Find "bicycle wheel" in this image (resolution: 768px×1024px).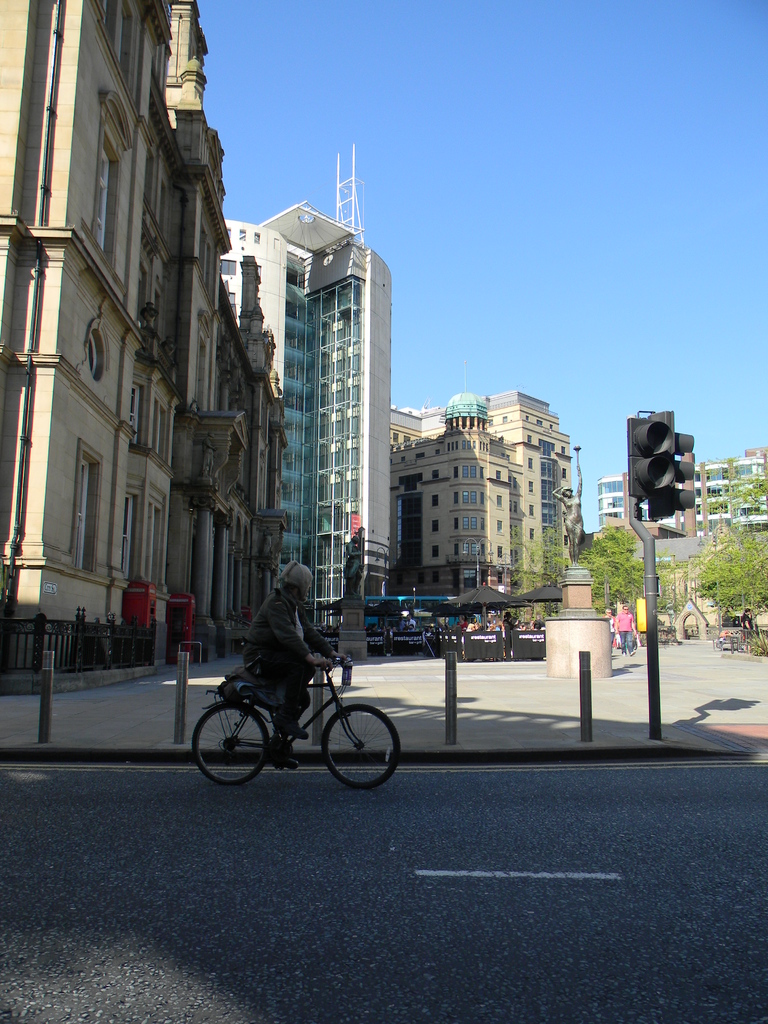
[left=188, top=702, right=269, bottom=788].
